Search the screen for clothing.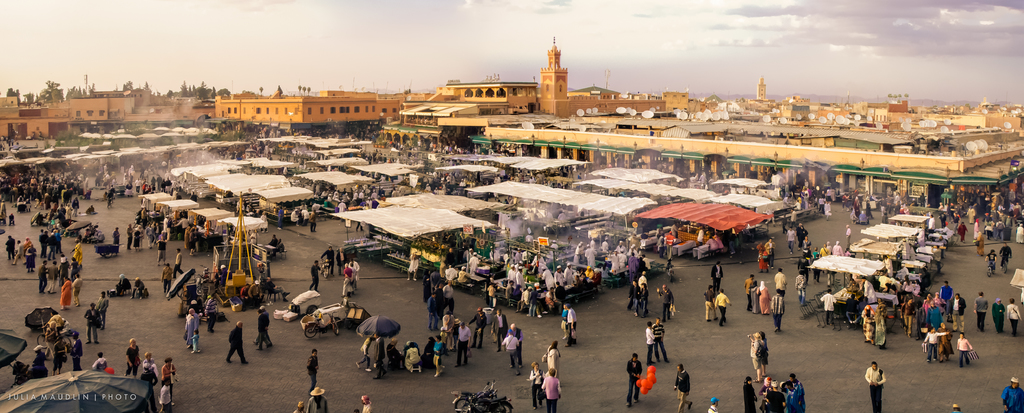
Found at pyautogui.locateOnScreen(361, 401, 374, 412).
